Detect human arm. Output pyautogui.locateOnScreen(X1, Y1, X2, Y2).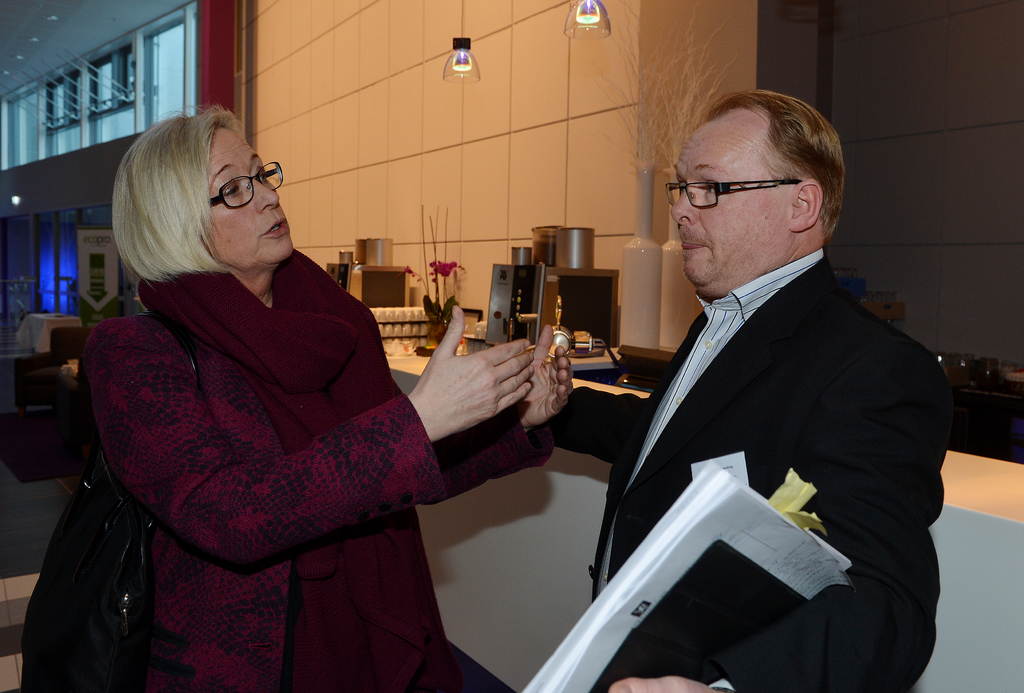
pyautogui.locateOnScreen(83, 310, 529, 558).
